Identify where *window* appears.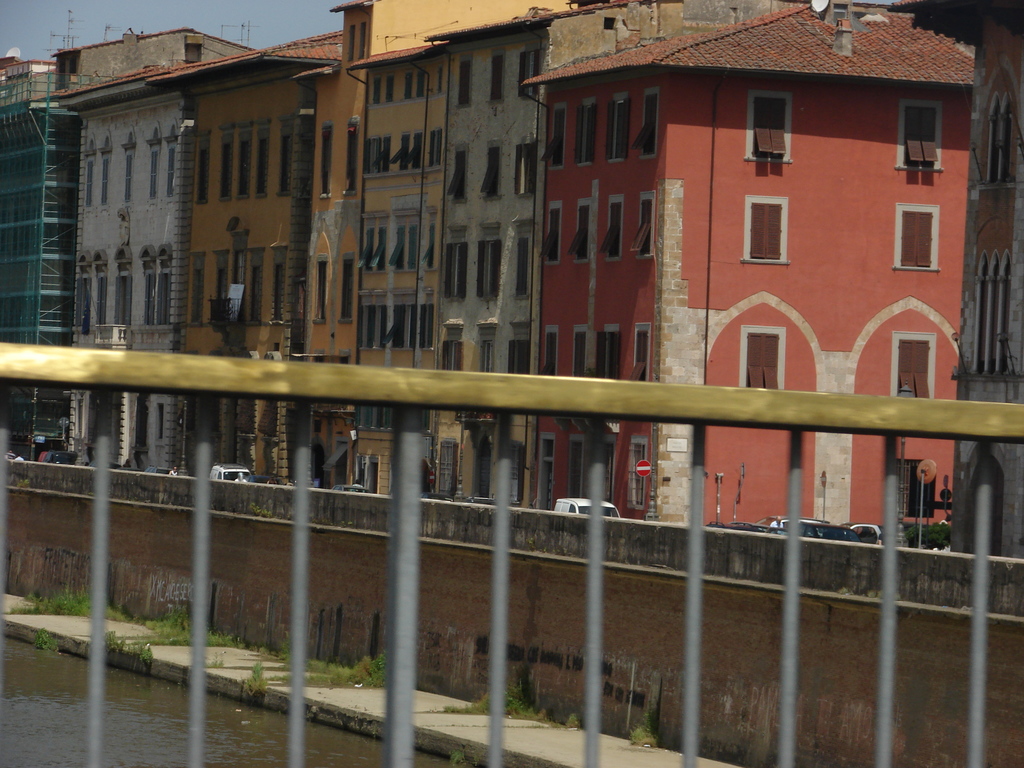
Appears at l=901, t=338, r=934, b=401.
